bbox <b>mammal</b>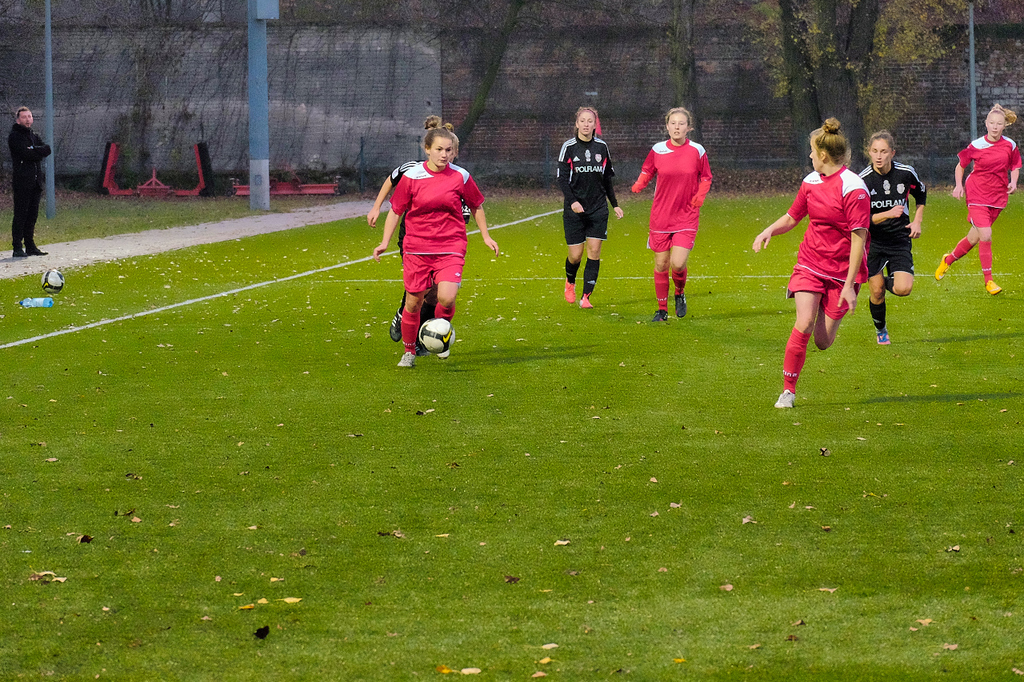
<box>935,100,1021,297</box>
